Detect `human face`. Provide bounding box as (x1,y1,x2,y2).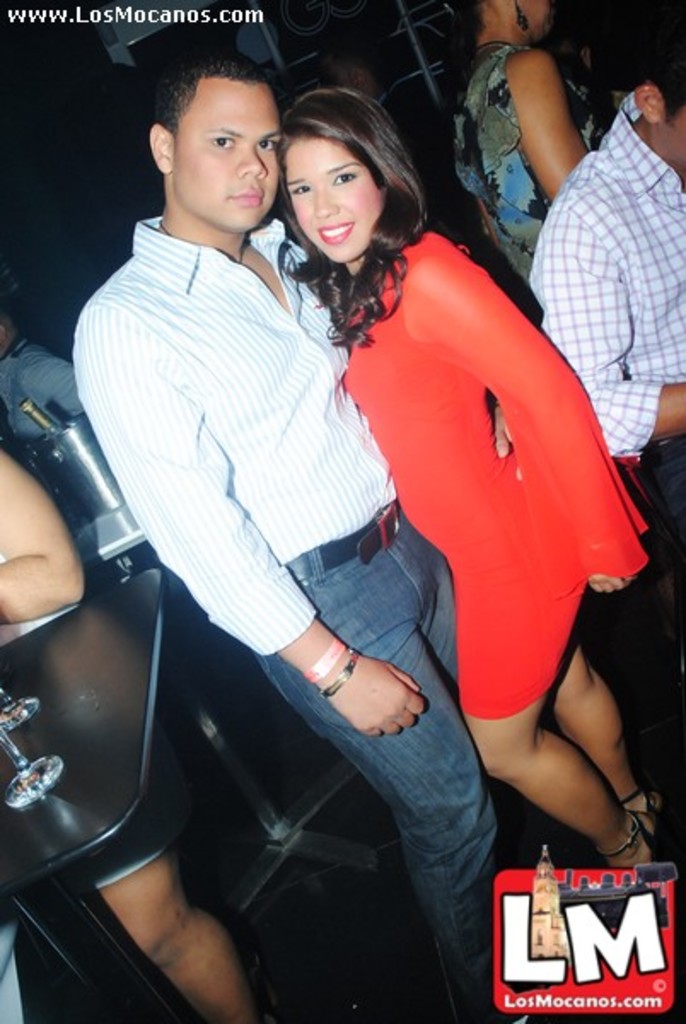
(177,82,278,232).
